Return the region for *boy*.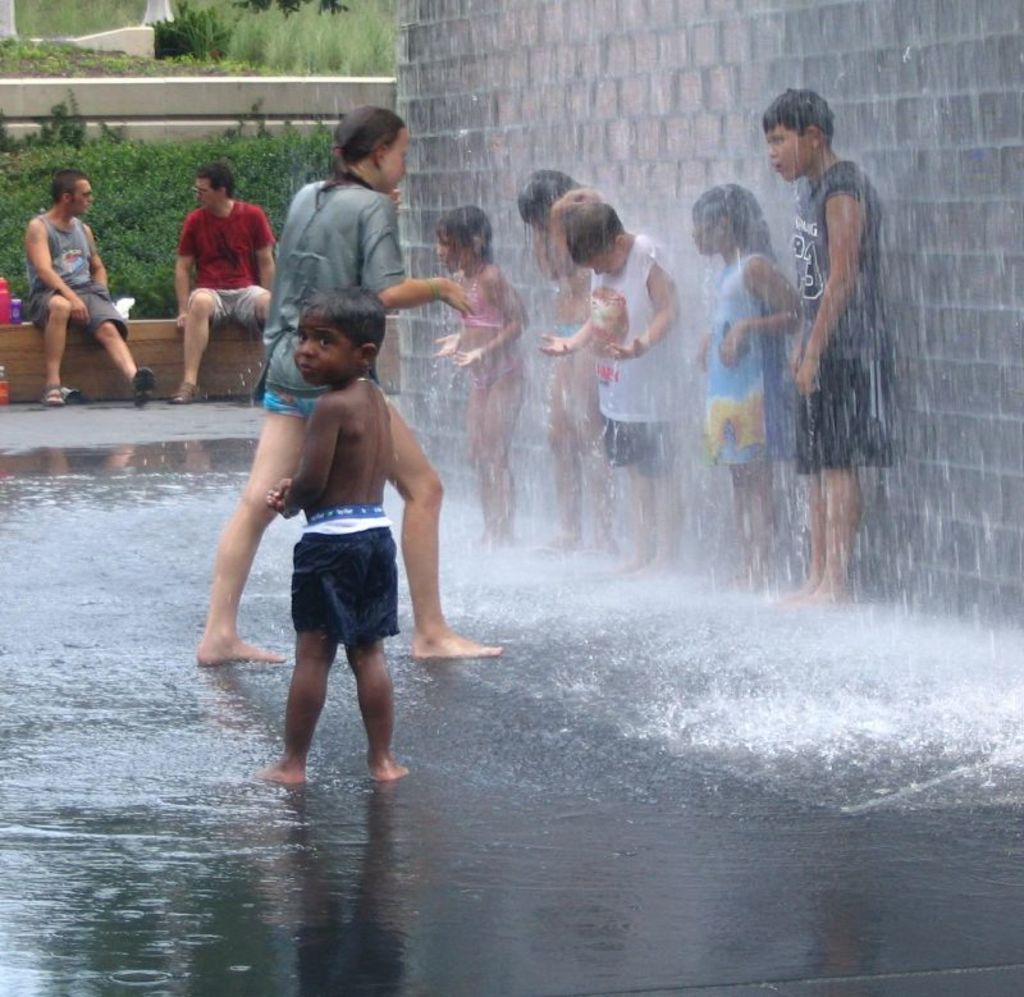
[756,76,899,614].
